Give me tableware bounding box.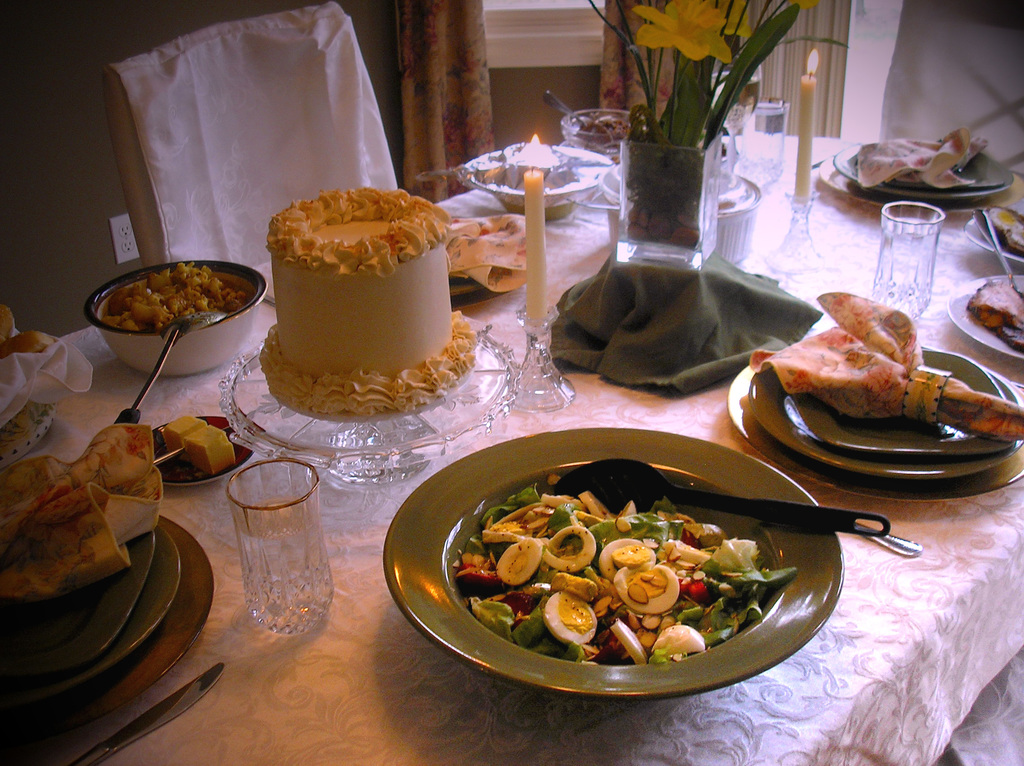
0:401:59:471.
